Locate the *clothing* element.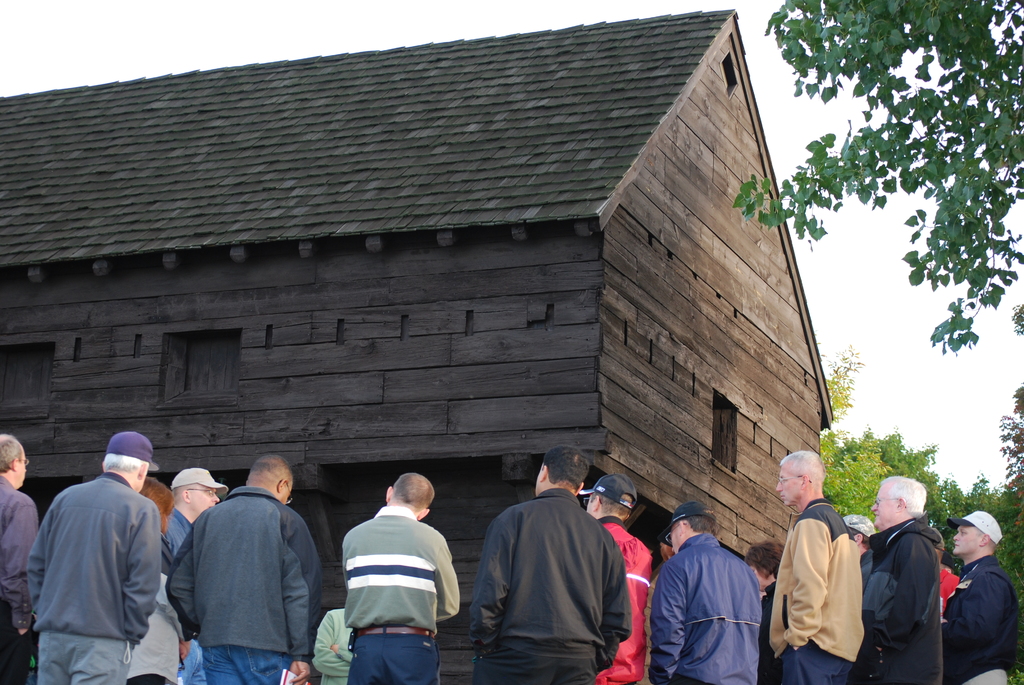
Element bbox: detection(32, 476, 161, 684).
